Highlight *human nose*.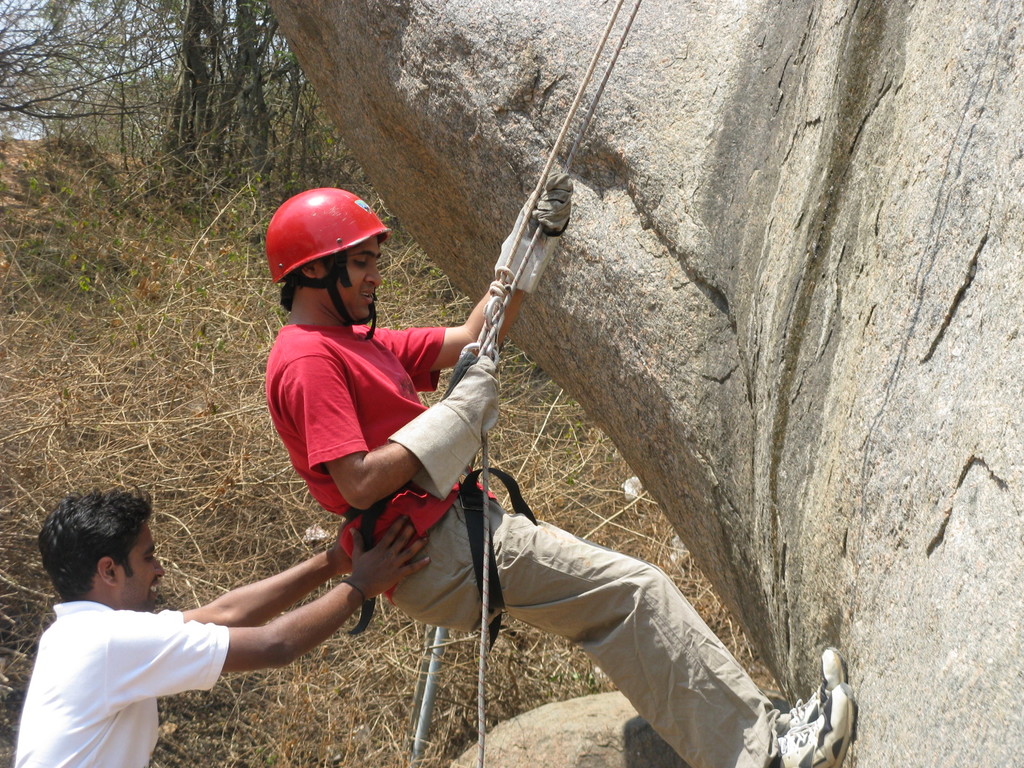
Highlighted region: (x1=365, y1=264, x2=383, y2=283).
